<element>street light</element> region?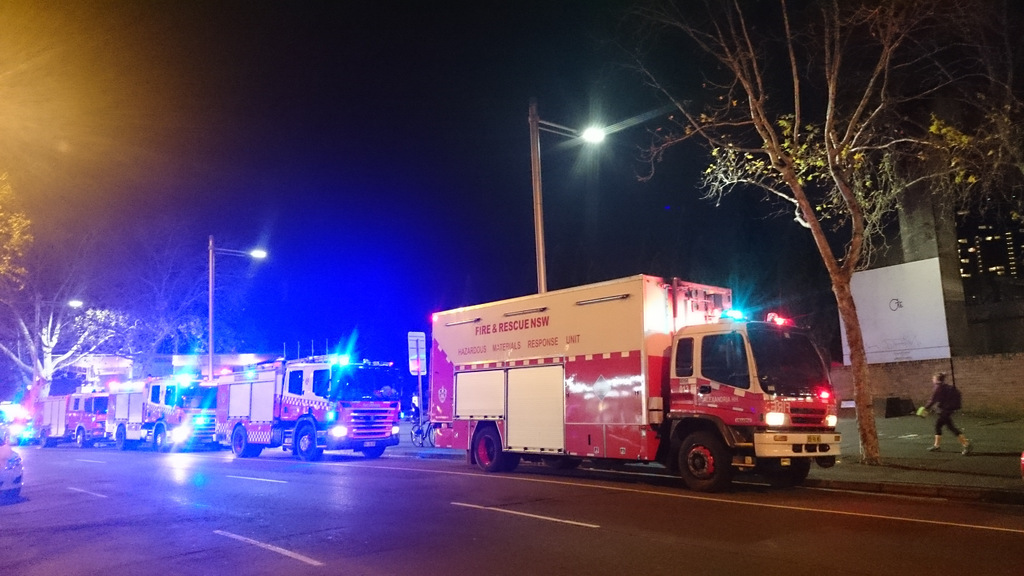
204, 237, 269, 382
